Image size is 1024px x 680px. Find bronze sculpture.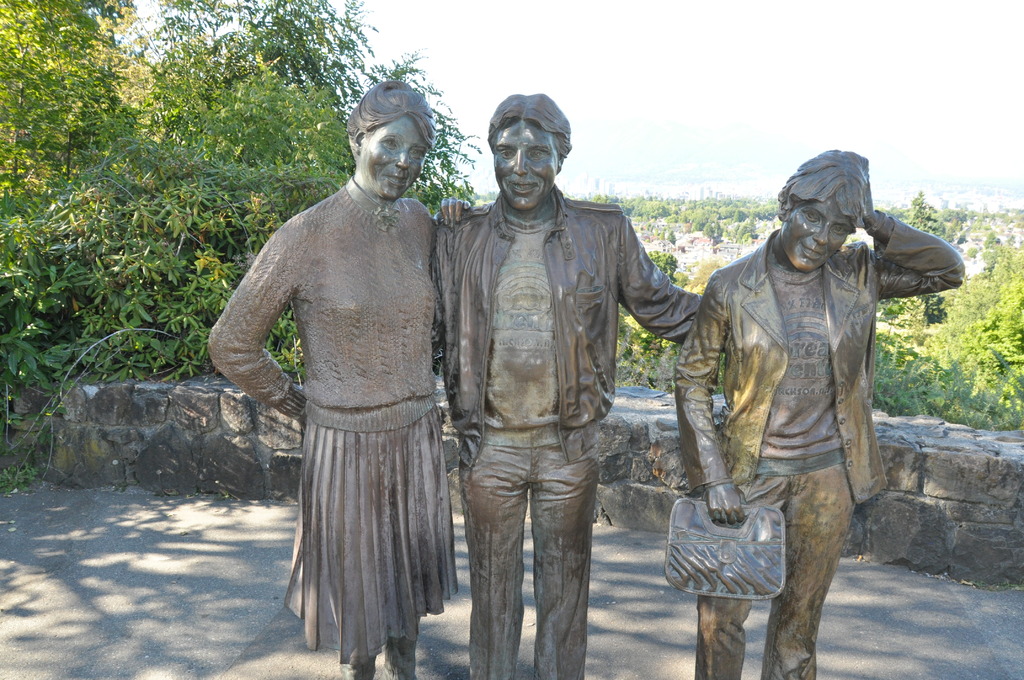
bbox=(209, 74, 477, 679).
